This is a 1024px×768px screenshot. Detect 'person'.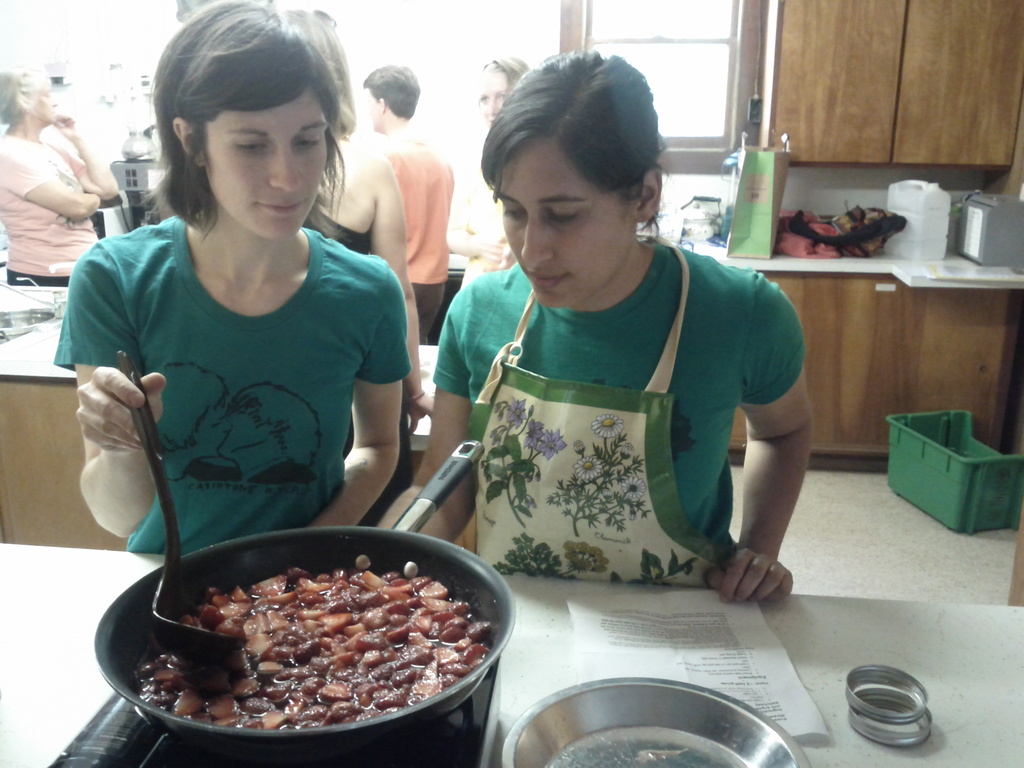
[349,63,459,341].
